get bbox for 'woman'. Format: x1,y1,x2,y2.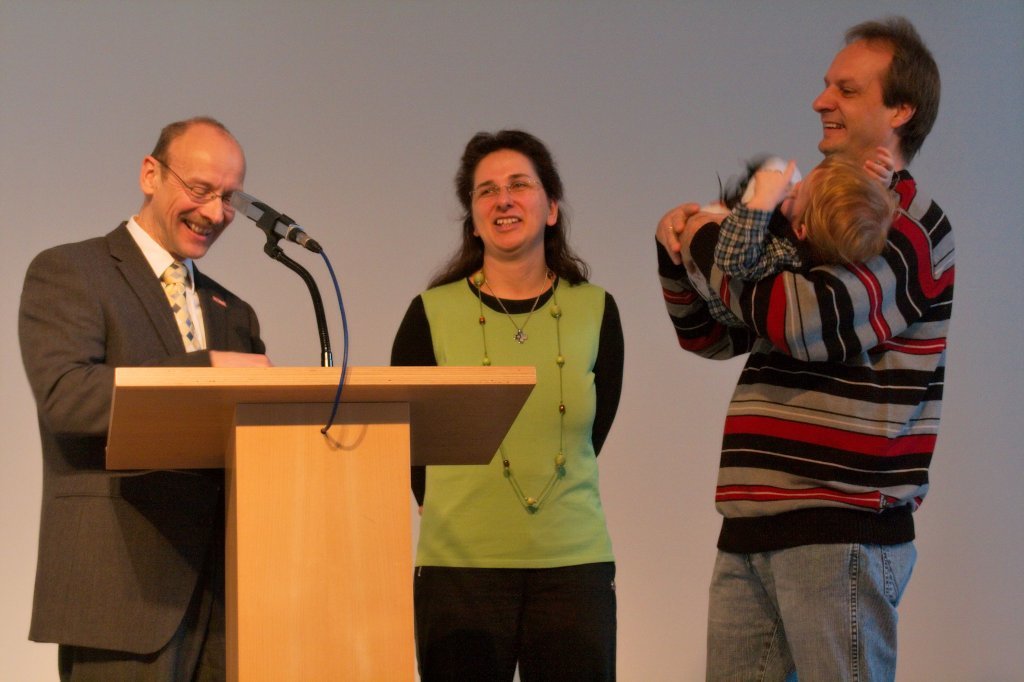
388,120,645,657.
